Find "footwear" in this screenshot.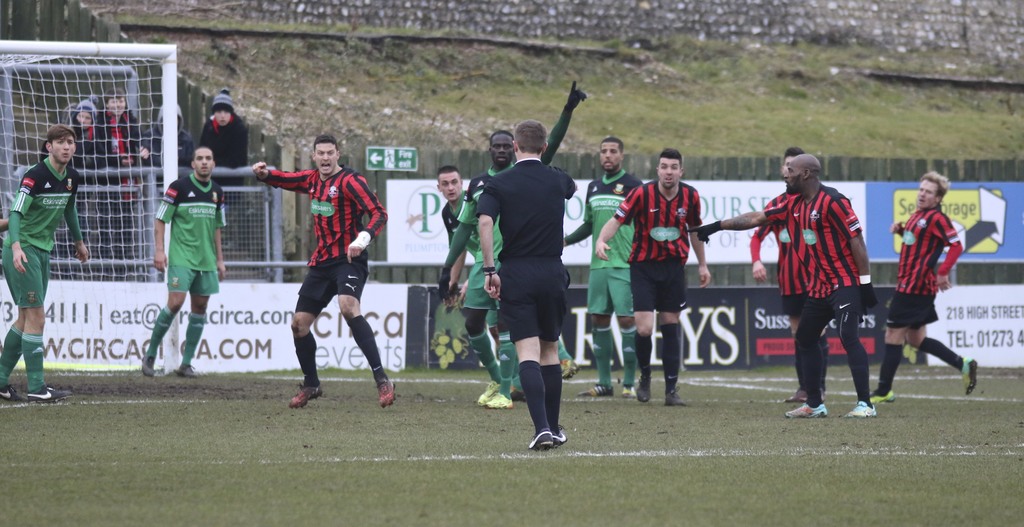
The bounding box for "footwear" is x1=0, y1=385, x2=17, y2=401.
